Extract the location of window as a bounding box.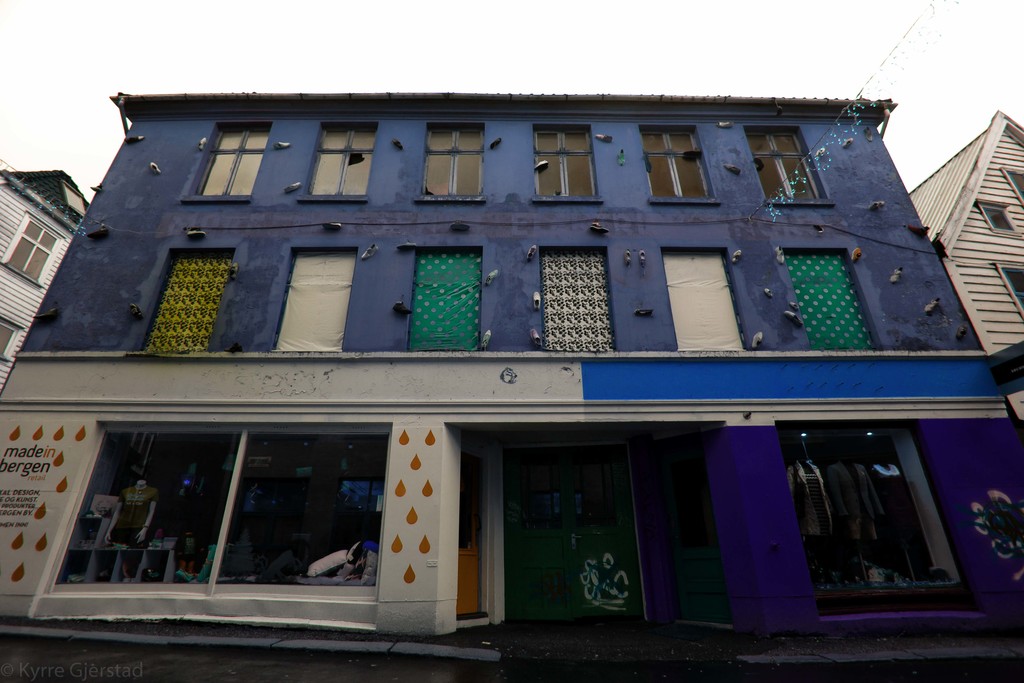
662,249,738,350.
